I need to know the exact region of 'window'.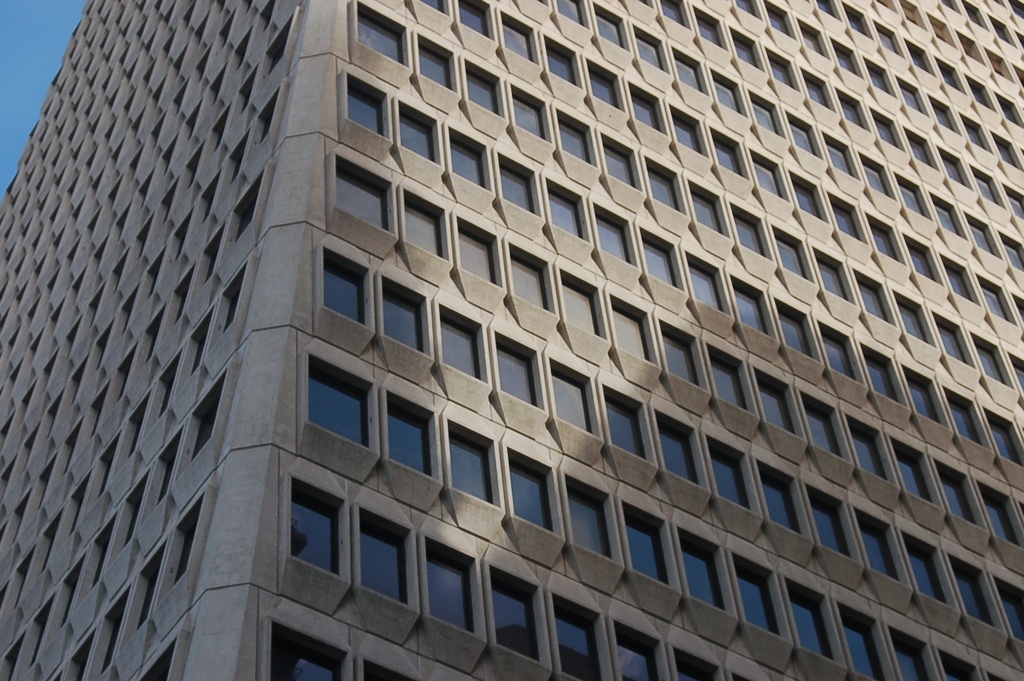
Region: 622:509:670:584.
